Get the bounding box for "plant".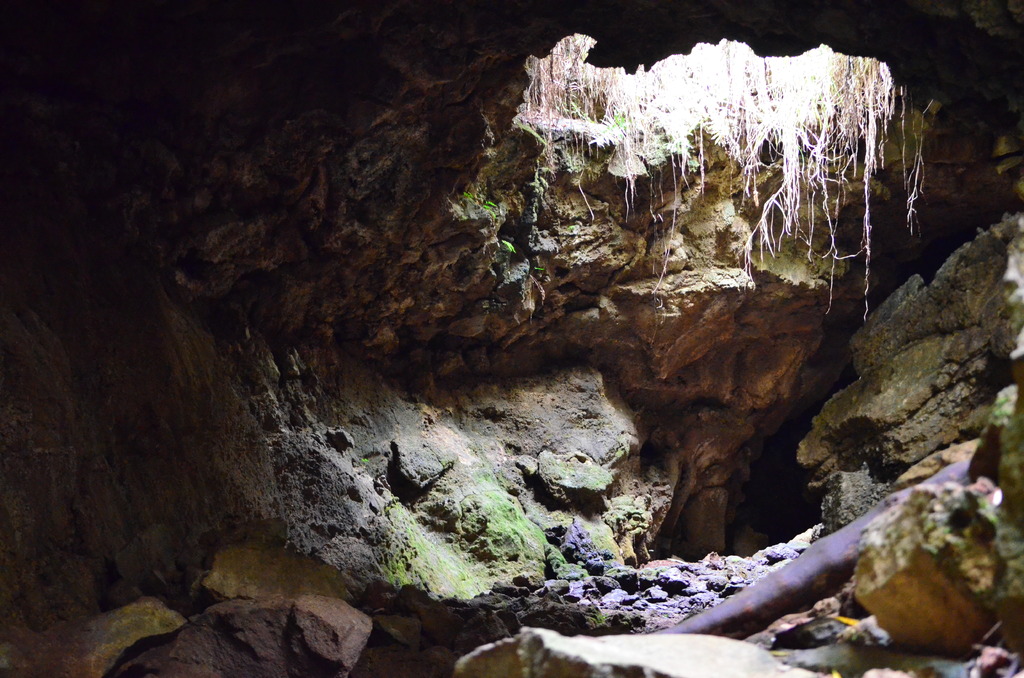
region(460, 193, 496, 214).
